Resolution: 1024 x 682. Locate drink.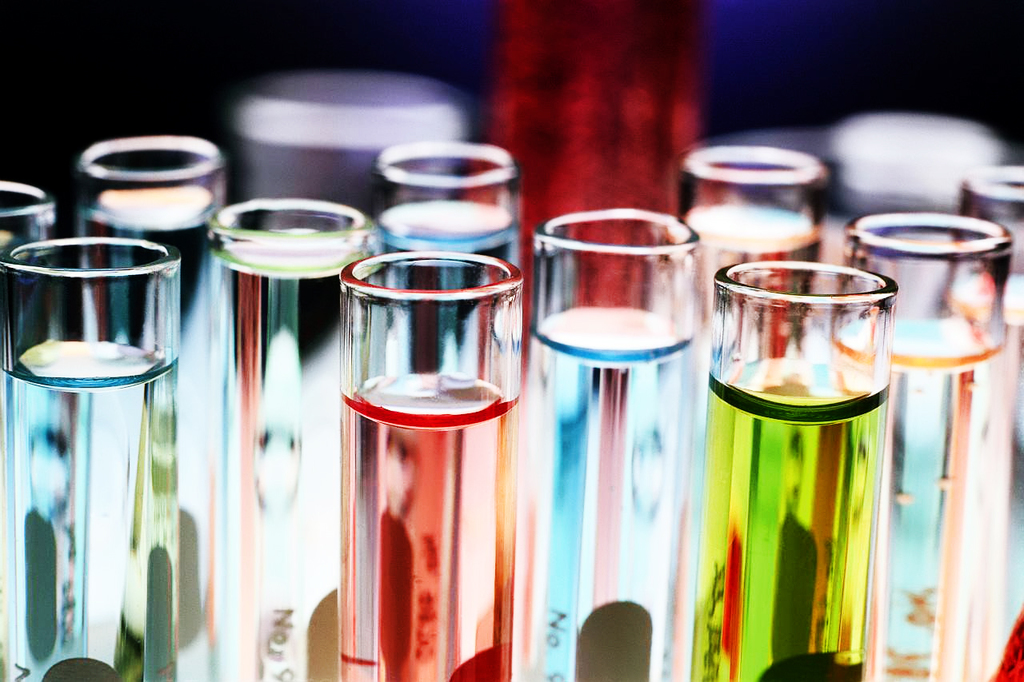
pyautogui.locateOnScreen(0, 338, 177, 681).
